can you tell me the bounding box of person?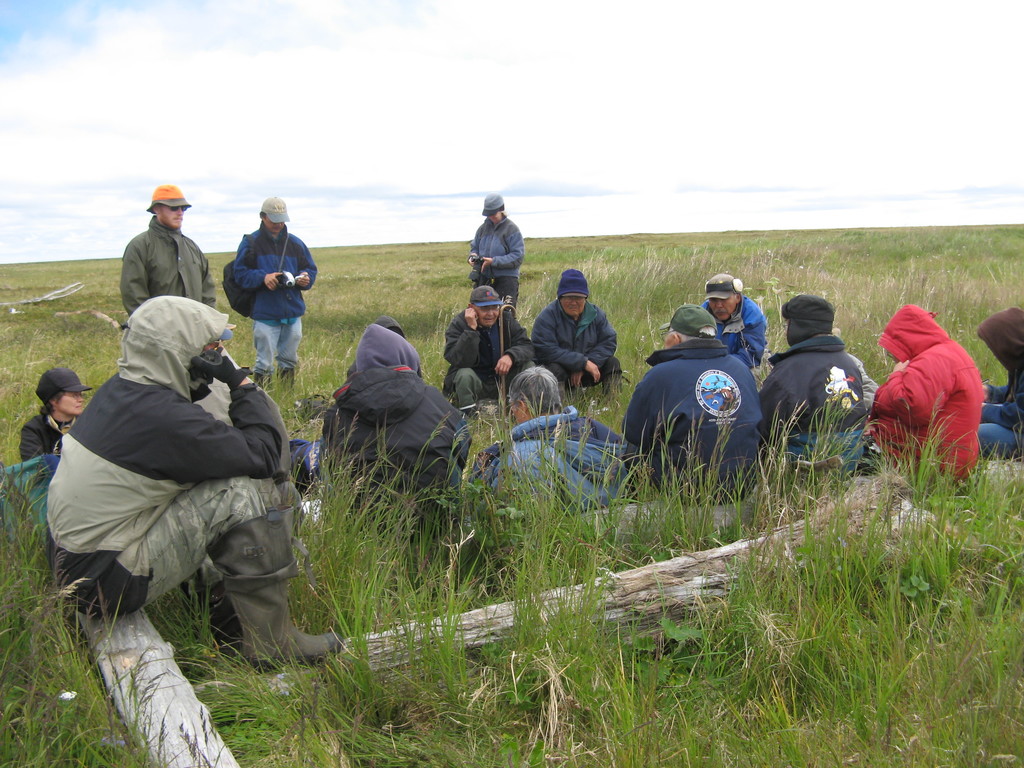
box=[620, 301, 772, 513].
